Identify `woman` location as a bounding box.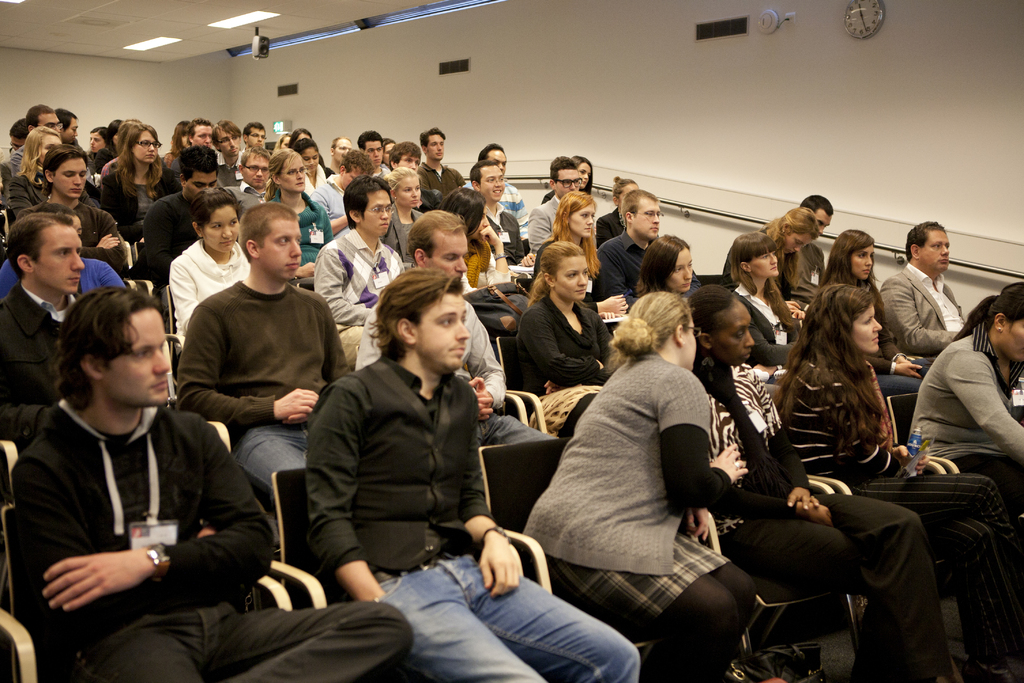
pyautogui.locateOnScreen(719, 235, 803, 372).
